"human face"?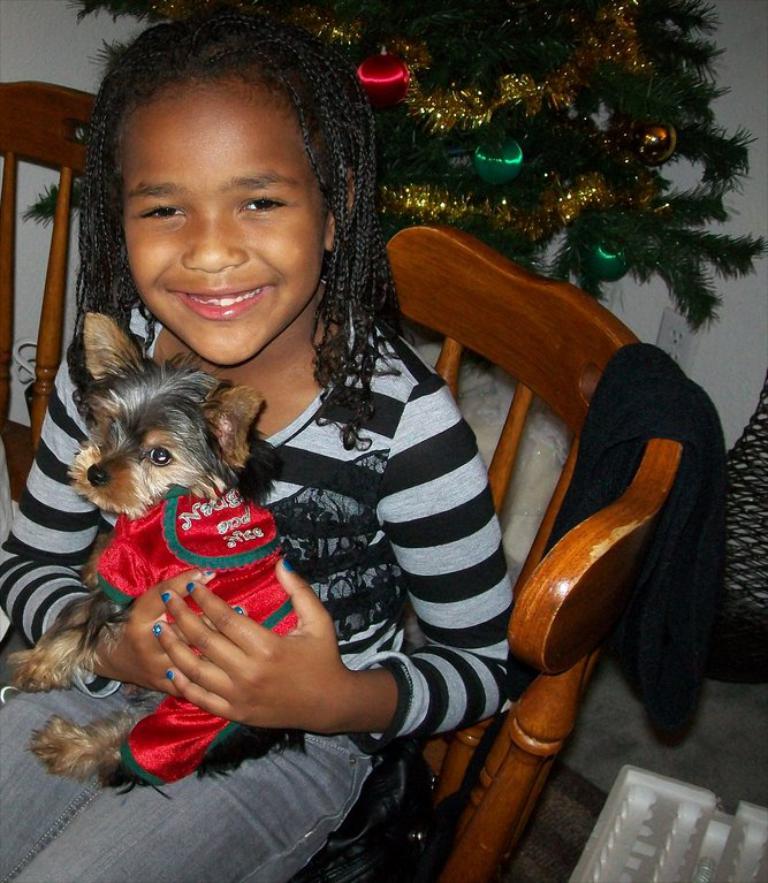
box=[119, 76, 327, 361]
